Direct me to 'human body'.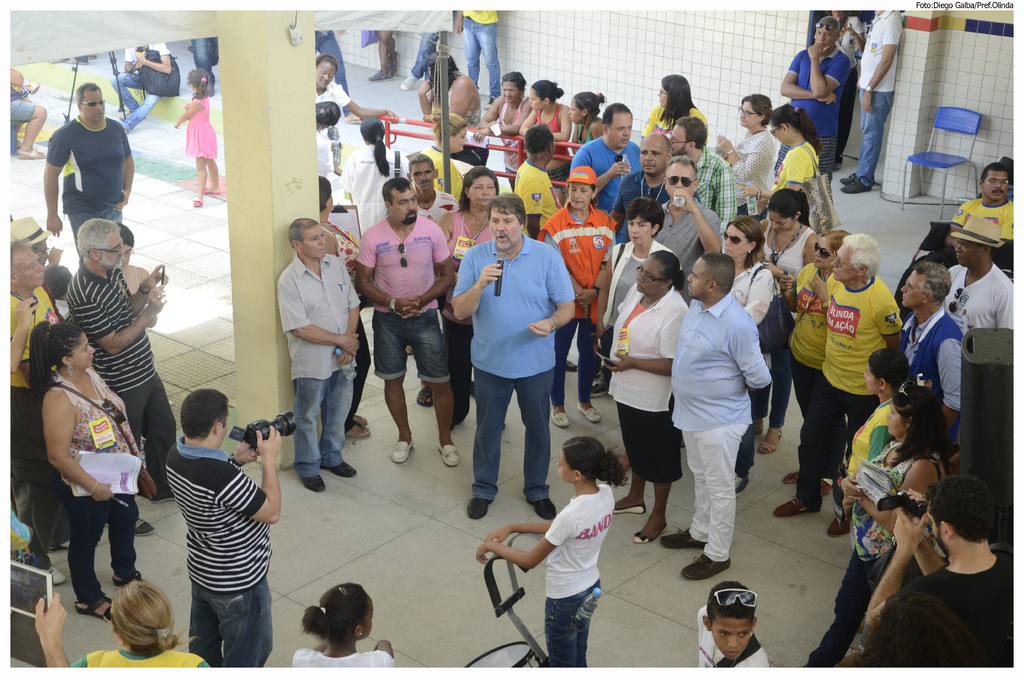
Direction: (368, 29, 398, 81).
